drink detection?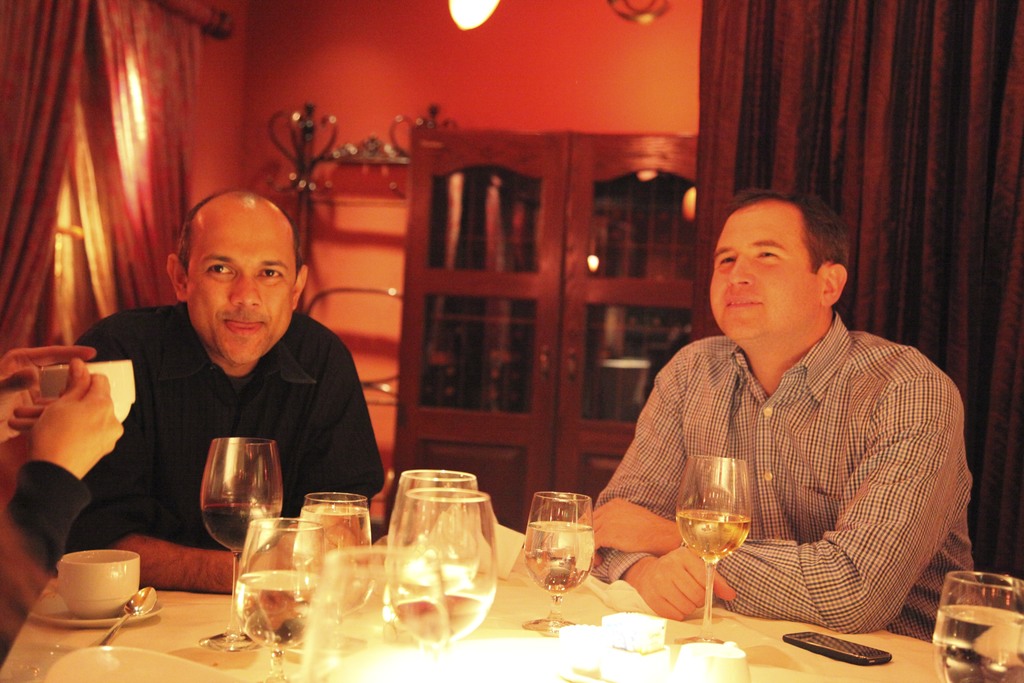
<box>527,522,593,591</box>
